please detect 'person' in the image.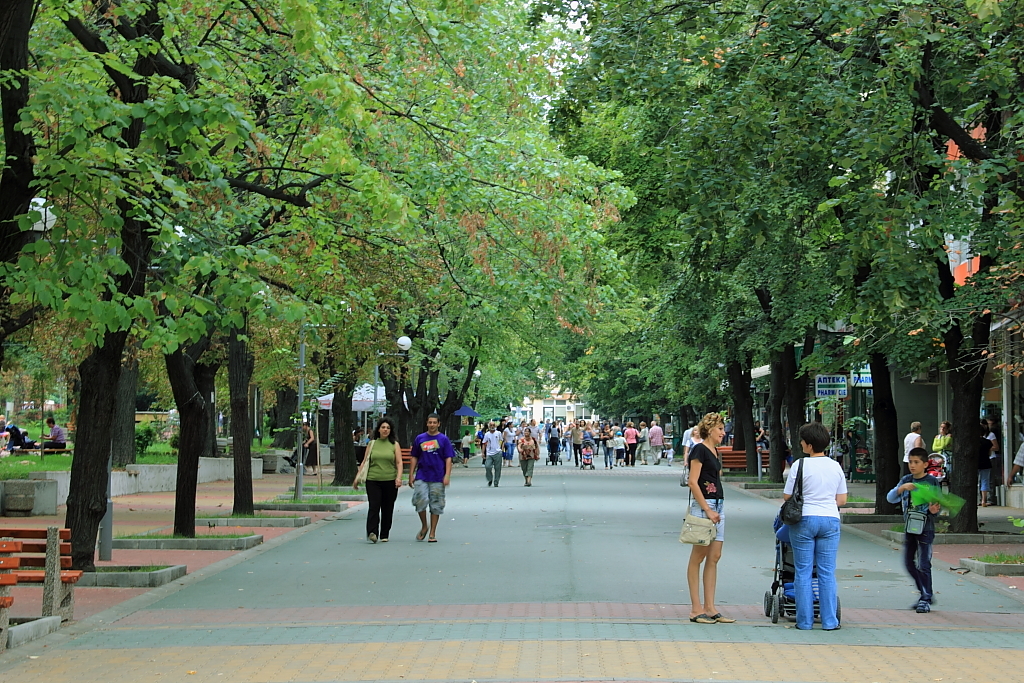
650/421/662/469.
